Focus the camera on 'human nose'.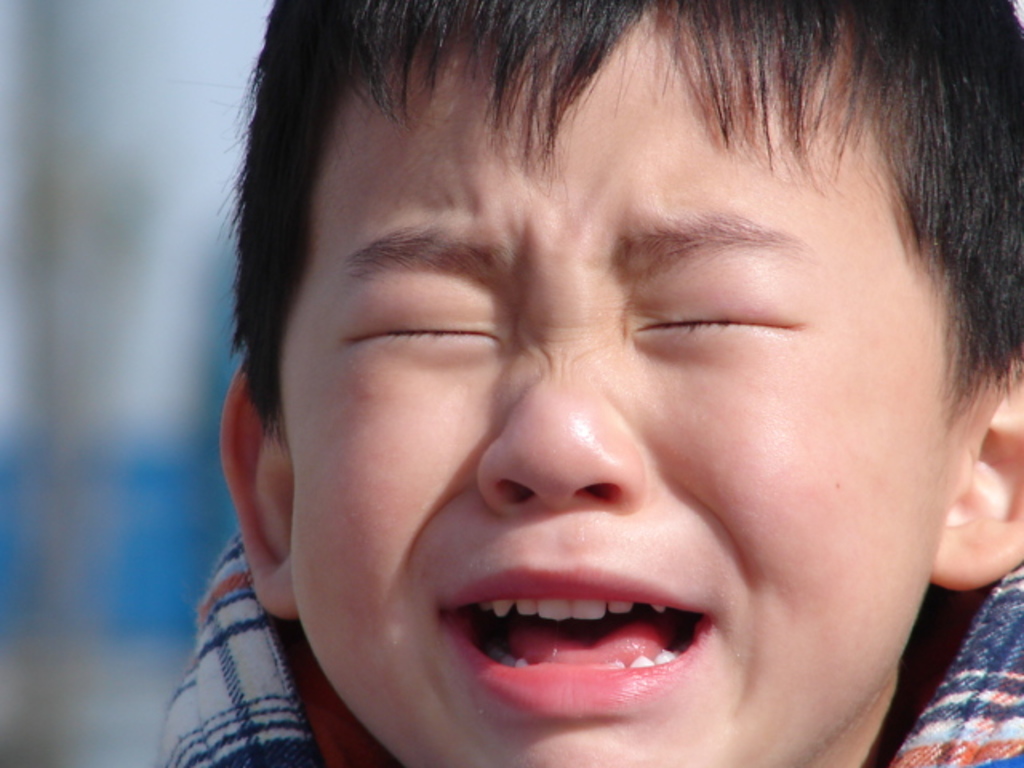
Focus region: {"left": 472, "top": 338, "right": 653, "bottom": 520}.
